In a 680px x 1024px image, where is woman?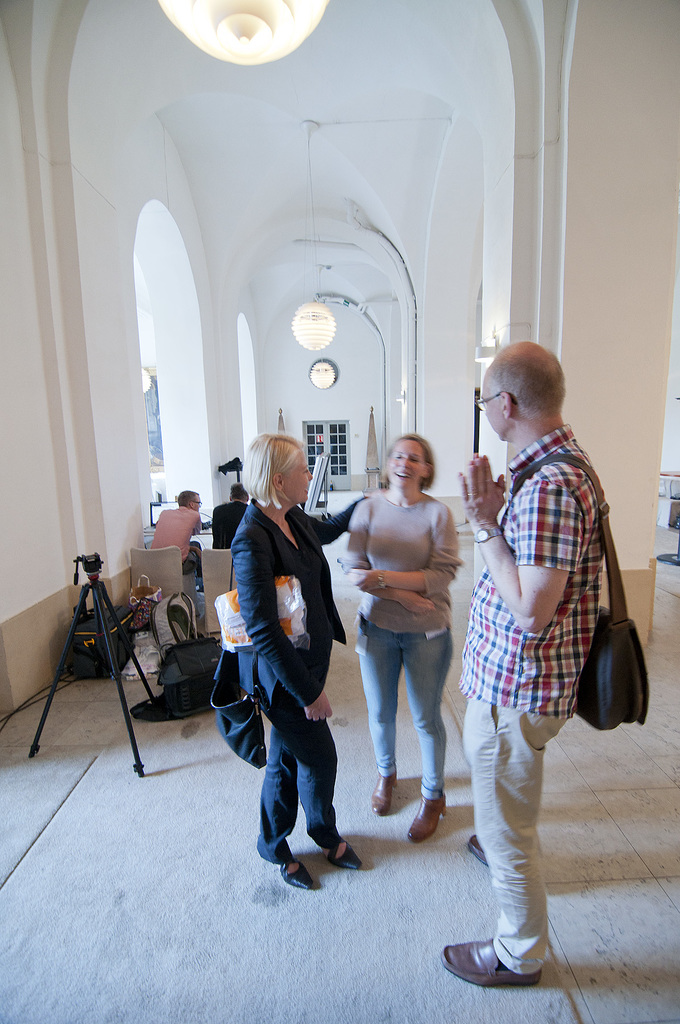
<bbox>214, 423, 356, 908</bbox>.
